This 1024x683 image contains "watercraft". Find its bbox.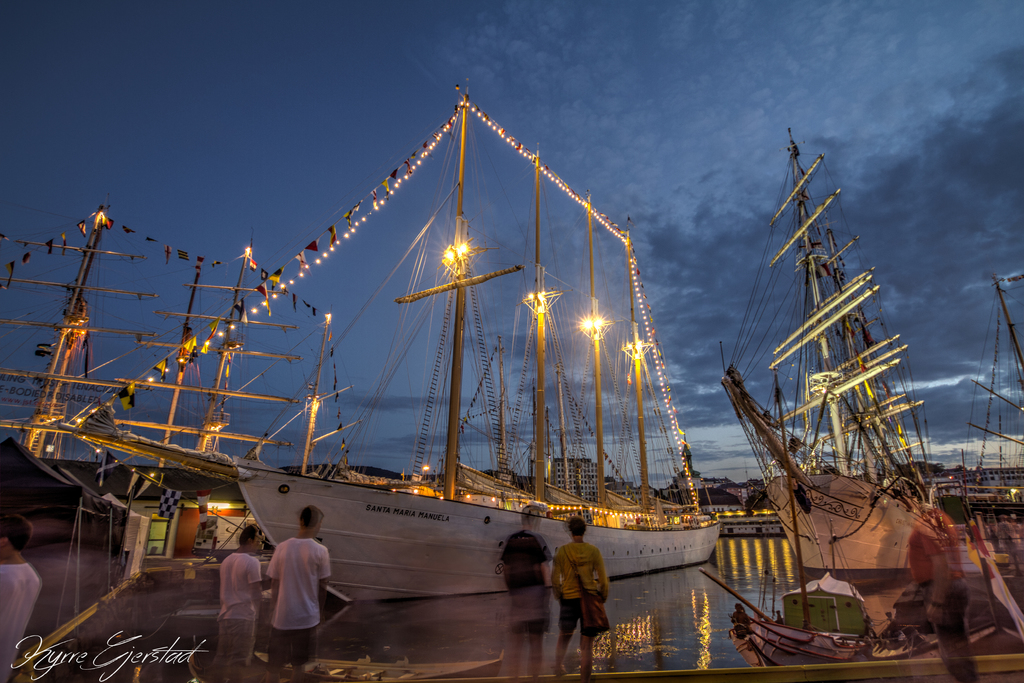
{"left": 187, "top": 634, "right": 502, "bottom": 682}.
